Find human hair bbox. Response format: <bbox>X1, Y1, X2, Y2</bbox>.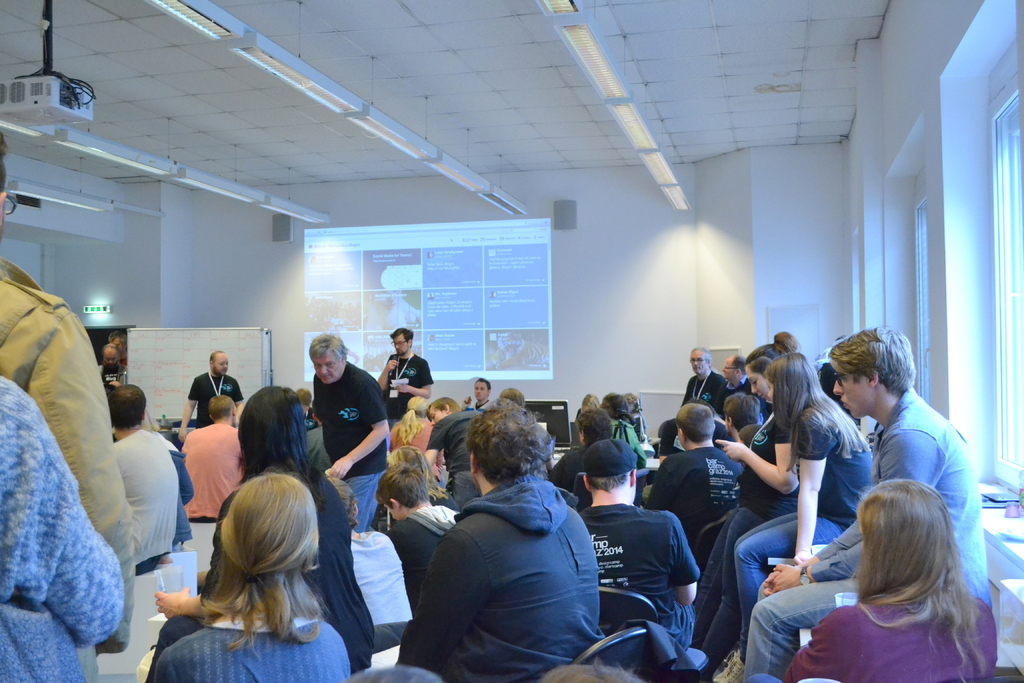
<bbox>824, 324, 916, 399</bbox>.
